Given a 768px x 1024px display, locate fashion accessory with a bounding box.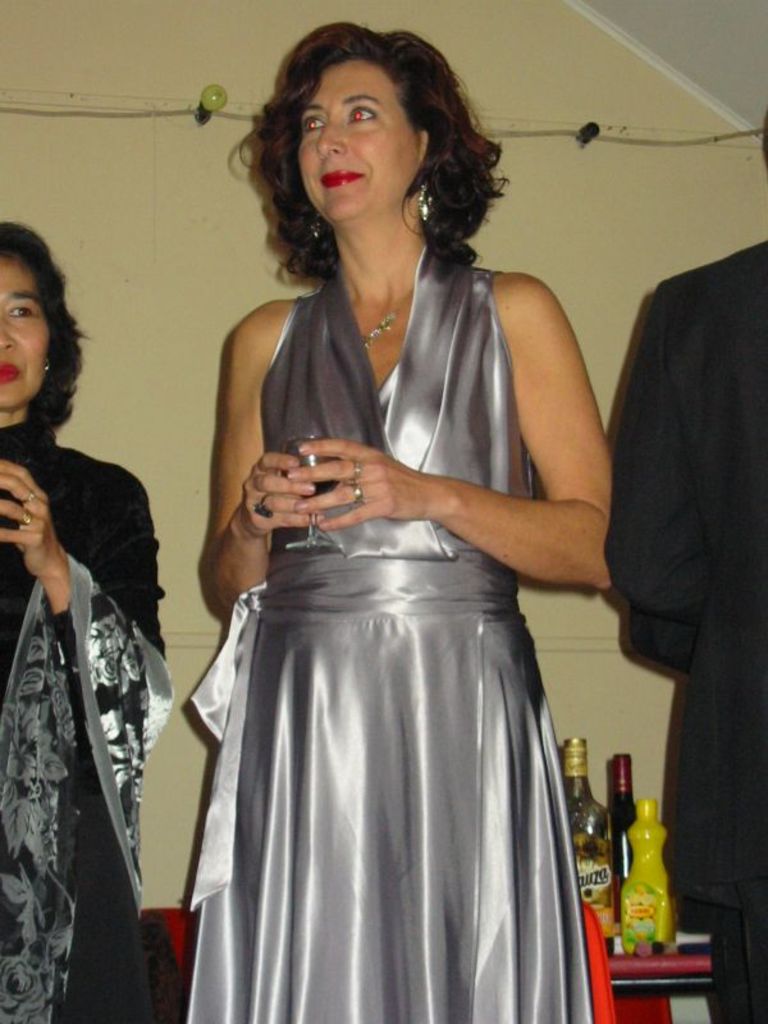
Located: [x1=349, y1=484, x2=362, y2=504].
